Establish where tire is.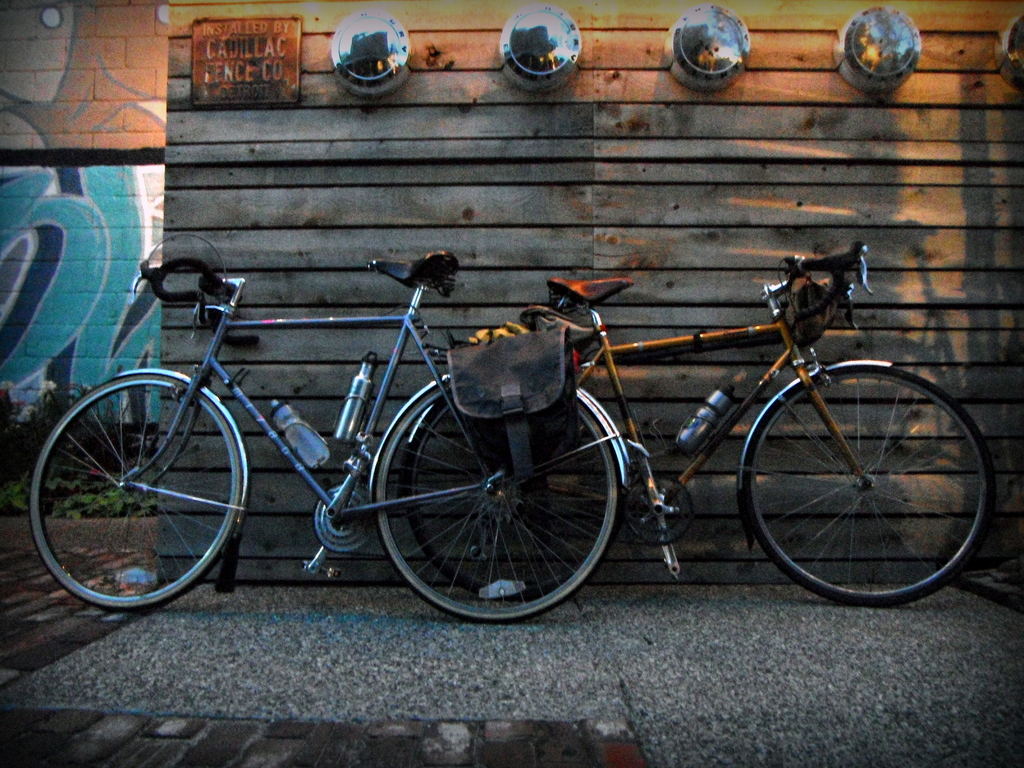
Established at BBox(374, 376, 625, 626).
